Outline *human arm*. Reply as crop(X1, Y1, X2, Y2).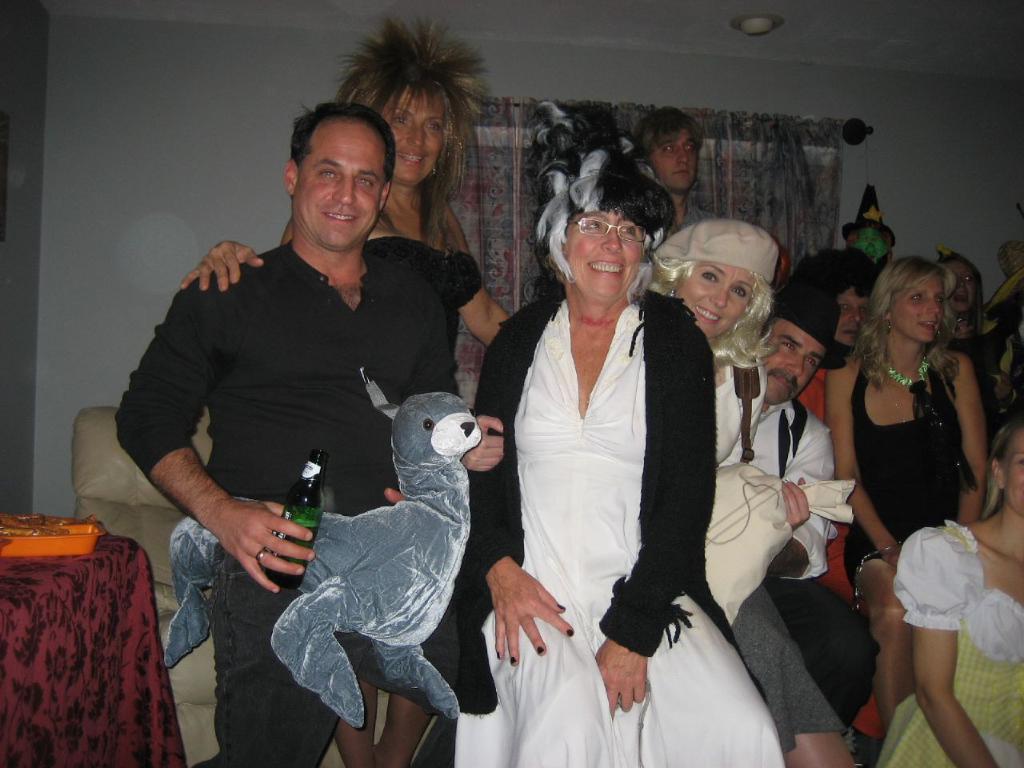
crop(590, 300, 717, 722).
